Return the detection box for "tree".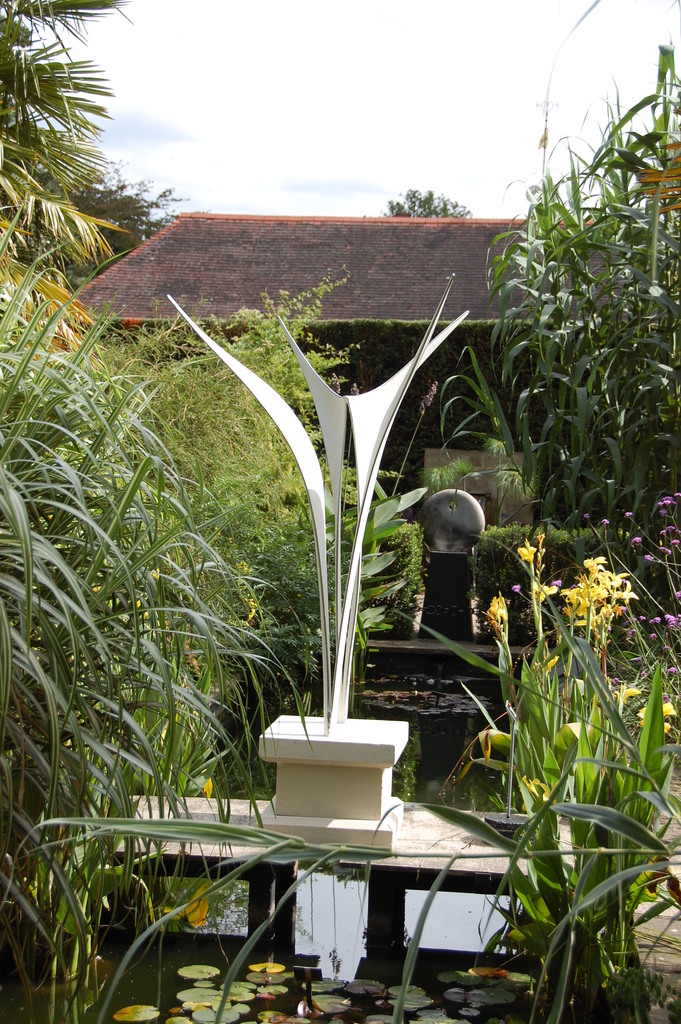
bbox(365, 175, 496, 218).
